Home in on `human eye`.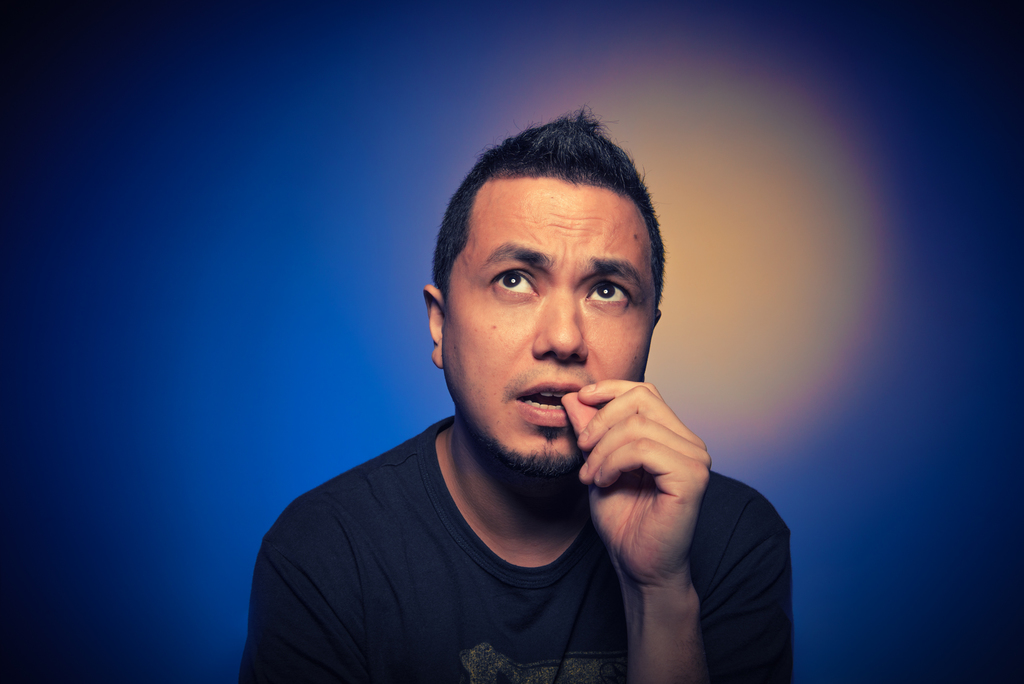
Homed in at (583, 277, 636, 313).
